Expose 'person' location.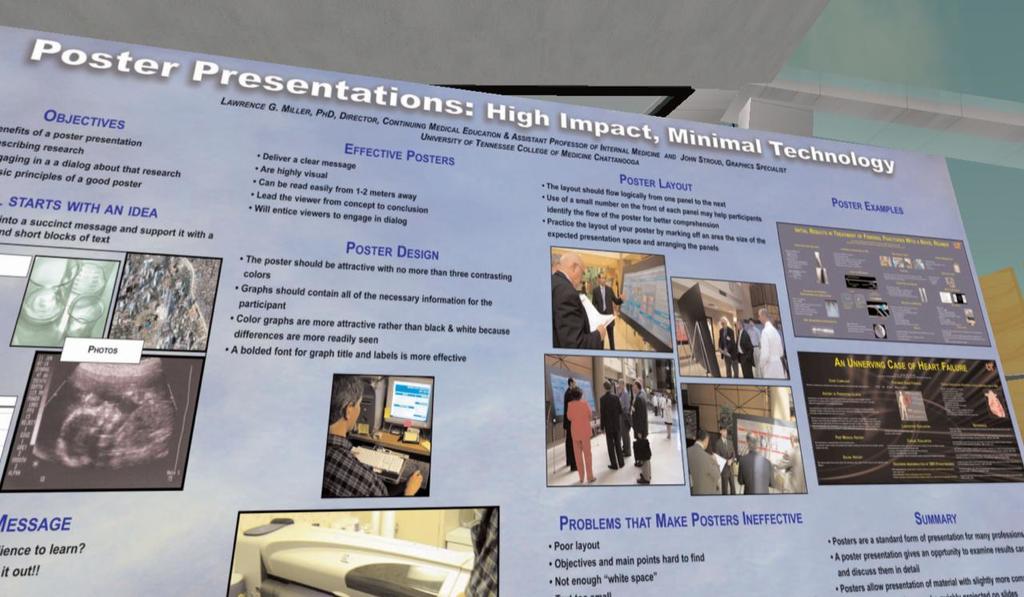
Exposed at bbox(564, 383, 597, 482).
